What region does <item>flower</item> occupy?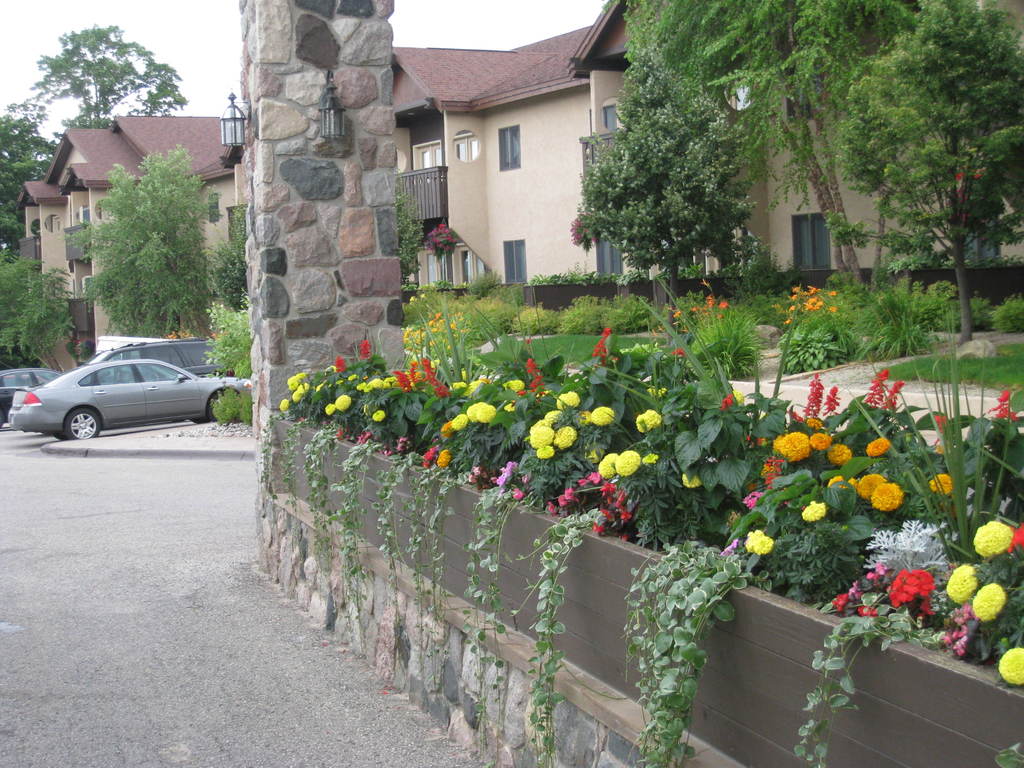
BBox(975, 518, 1007, 556).
